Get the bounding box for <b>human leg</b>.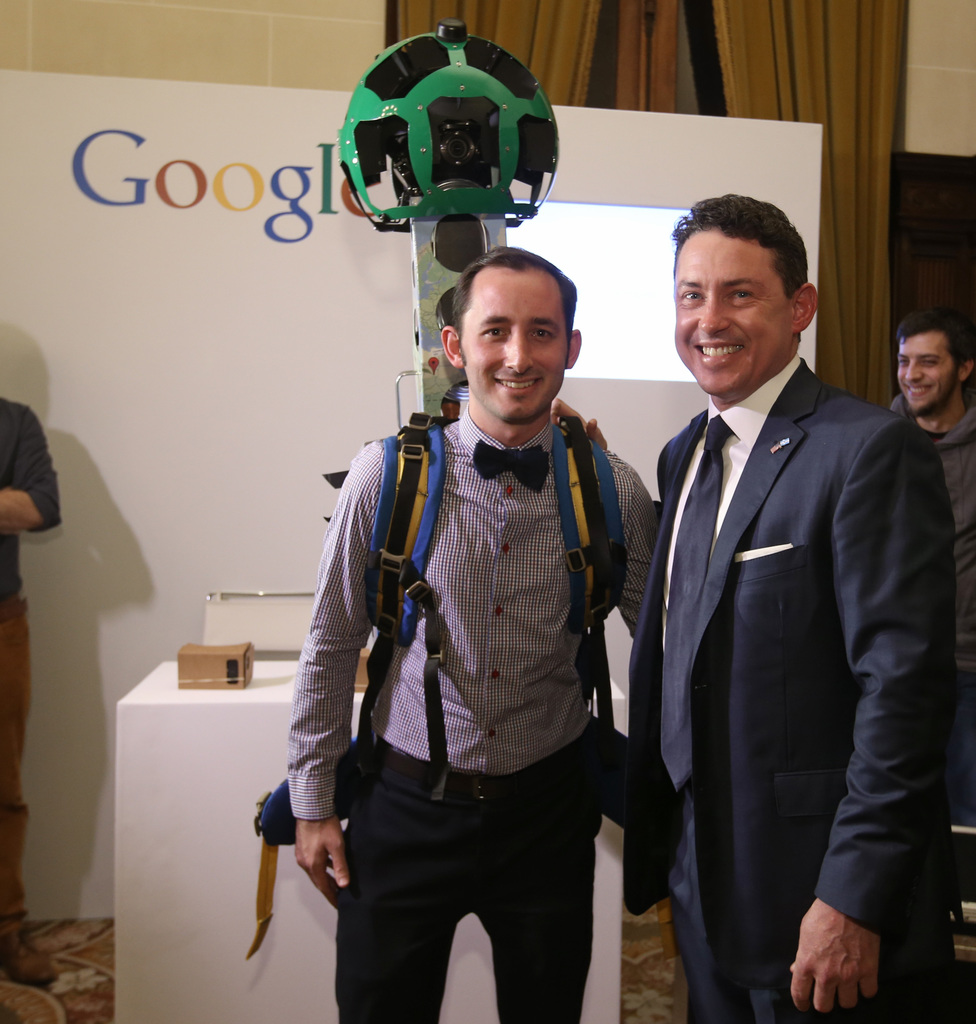
336 753 471 1021.
